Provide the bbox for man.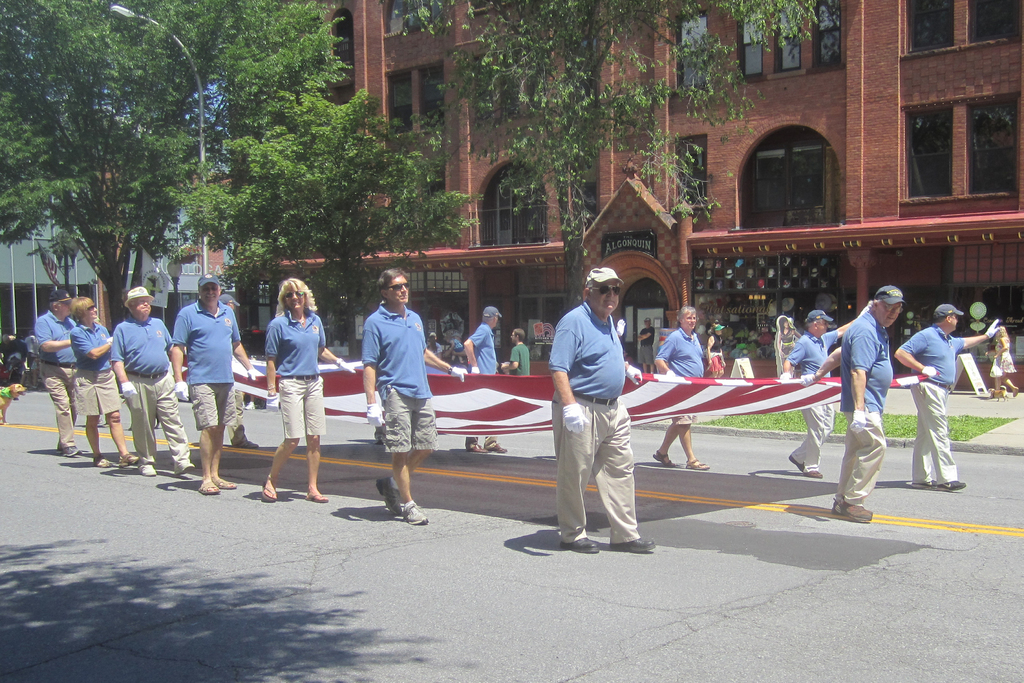
select_region(364, 266, 474, 525).
